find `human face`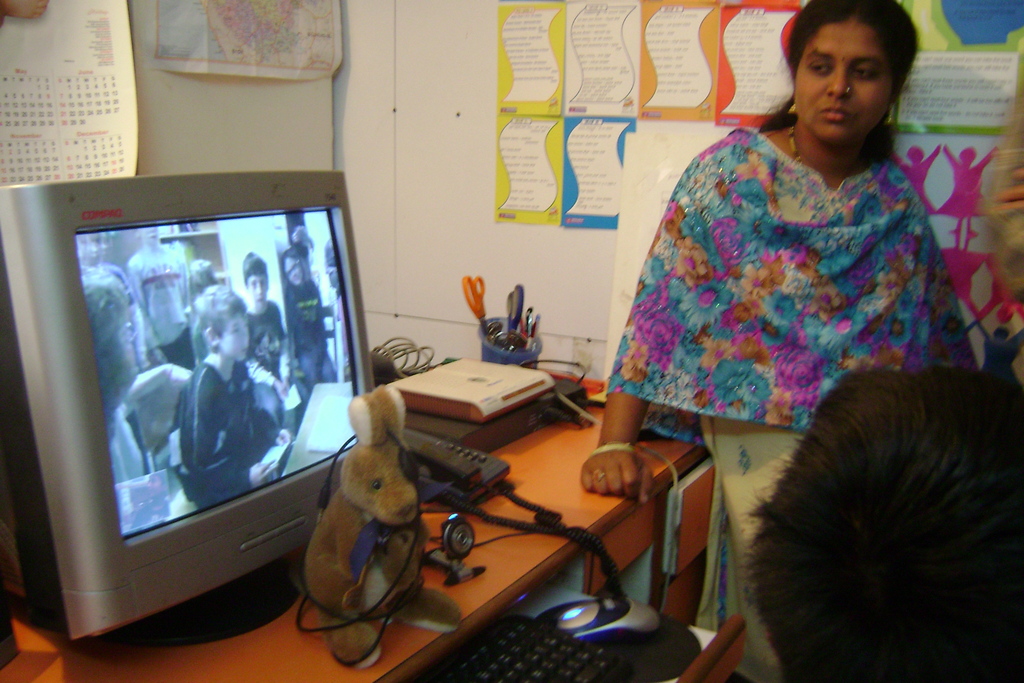
{"x1": 119, "y1": 325, "x2": 136, "y2": 363}
